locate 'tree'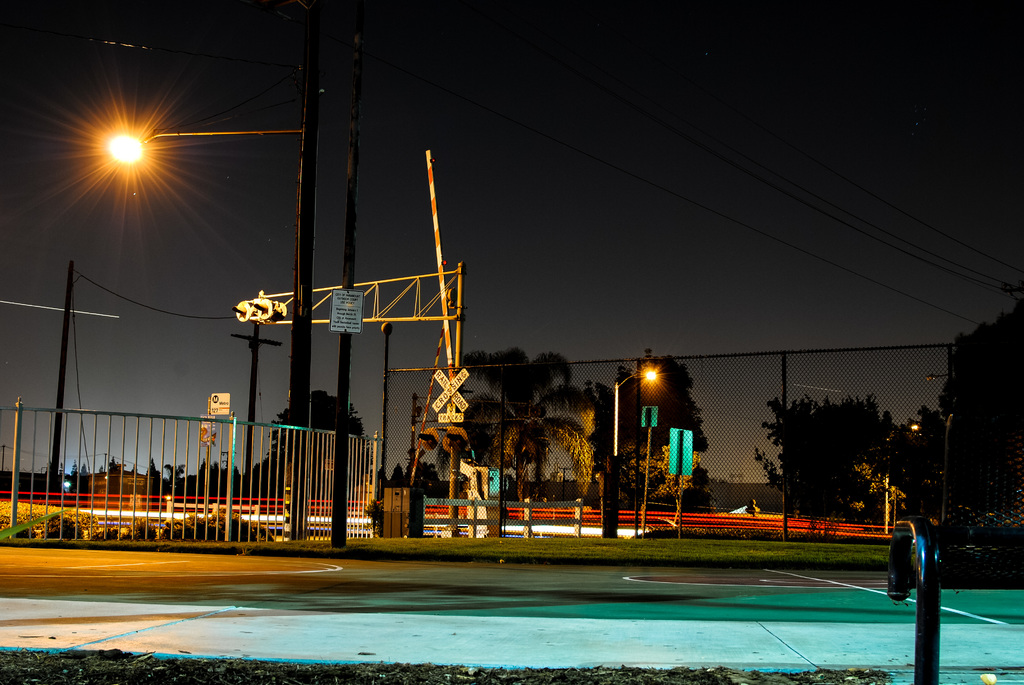
[x1=913, y1=307, x2=1023, y2=562]
